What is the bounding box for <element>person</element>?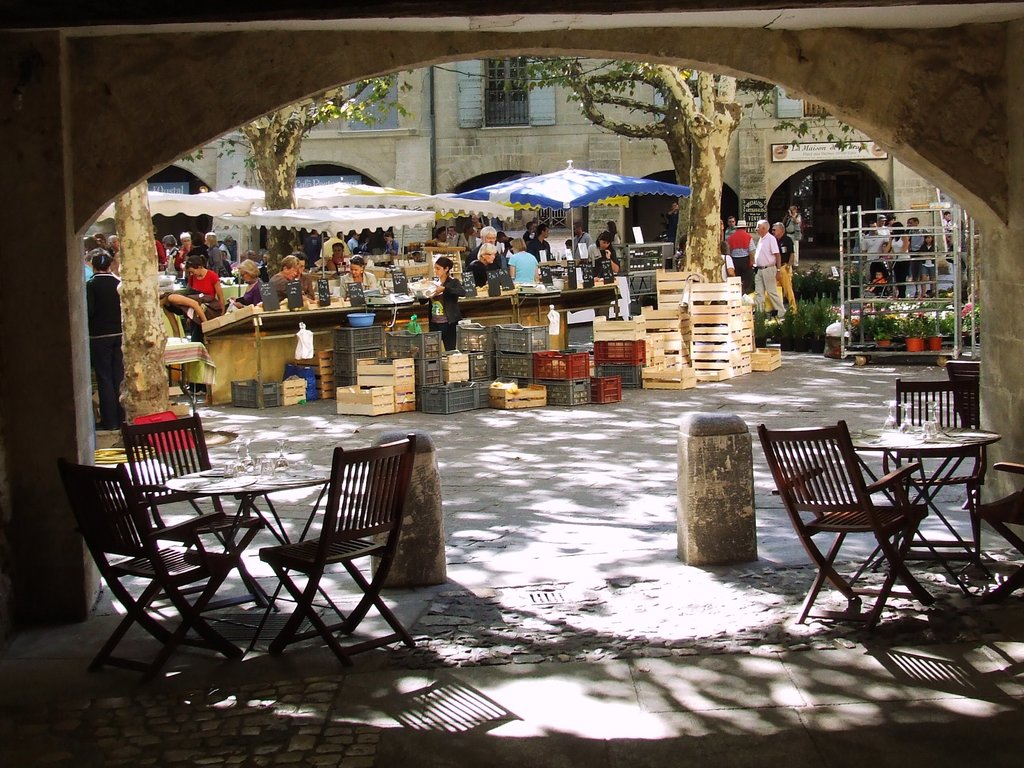
box(769, 222, 802, 312).
